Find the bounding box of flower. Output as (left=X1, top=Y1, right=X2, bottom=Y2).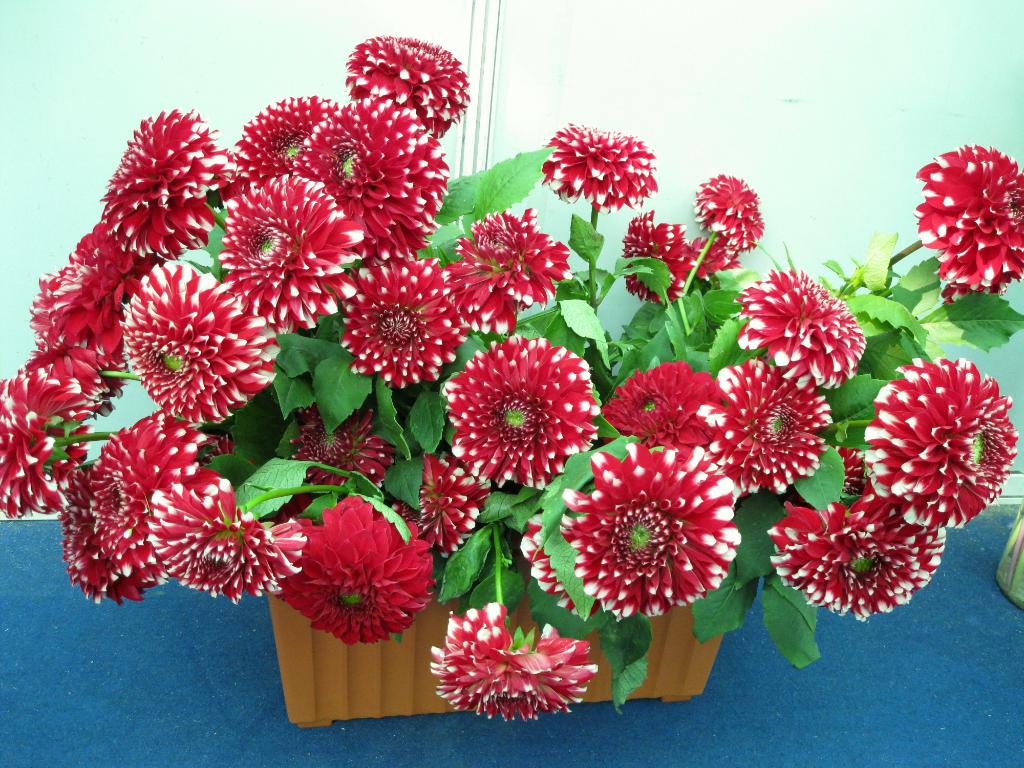
(left=100, top=107, right=232, bottom=260).
